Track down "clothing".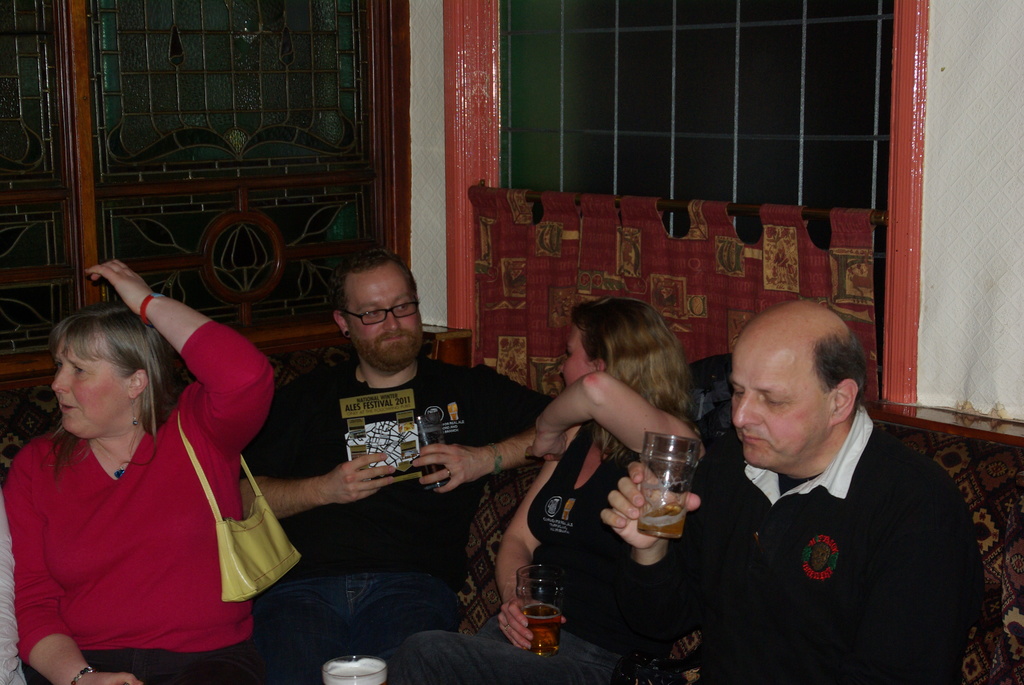
Tracked to (6,322,273,683).
